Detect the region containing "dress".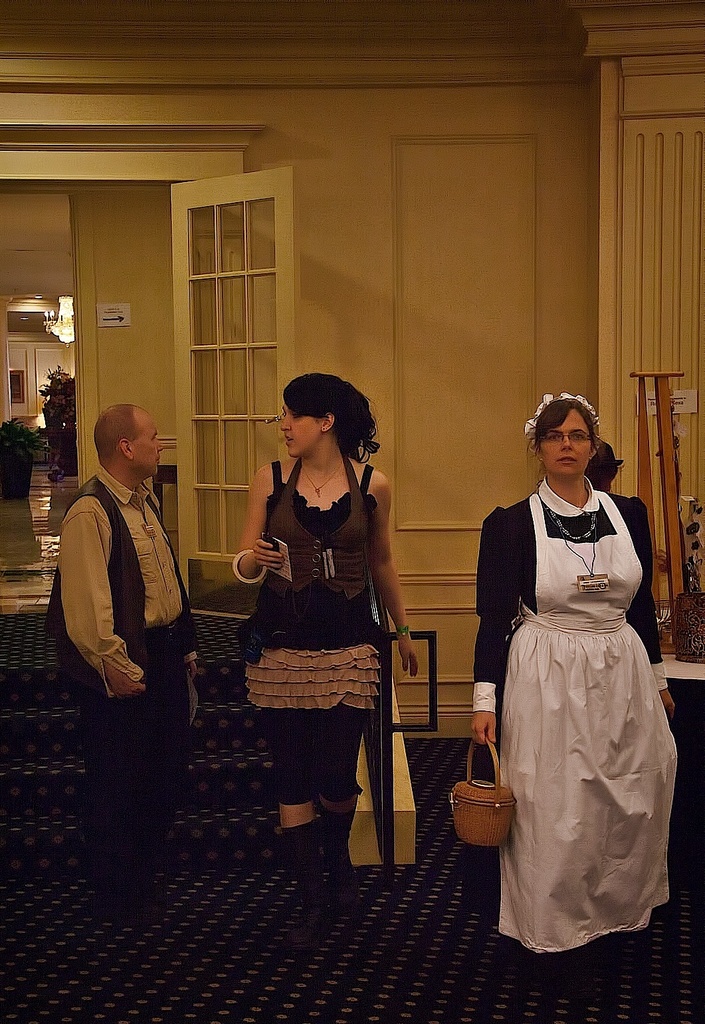
crop(472, 487, 676, 963).
